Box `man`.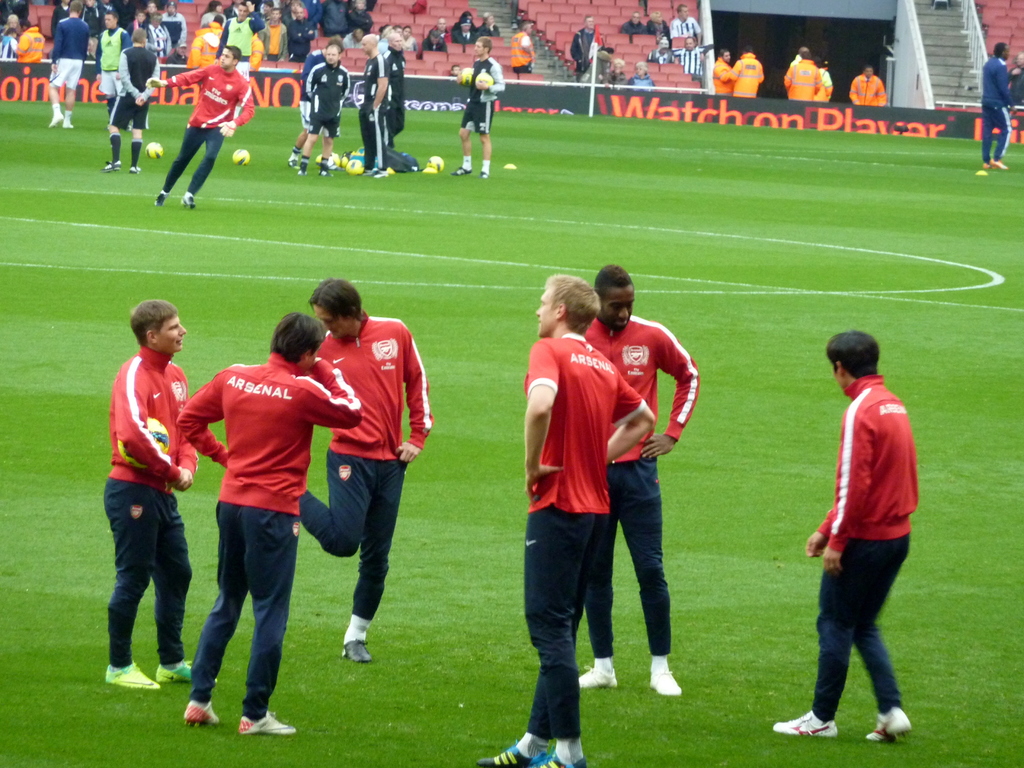
[x1=143, y1=44, x2=255, y2=210].
